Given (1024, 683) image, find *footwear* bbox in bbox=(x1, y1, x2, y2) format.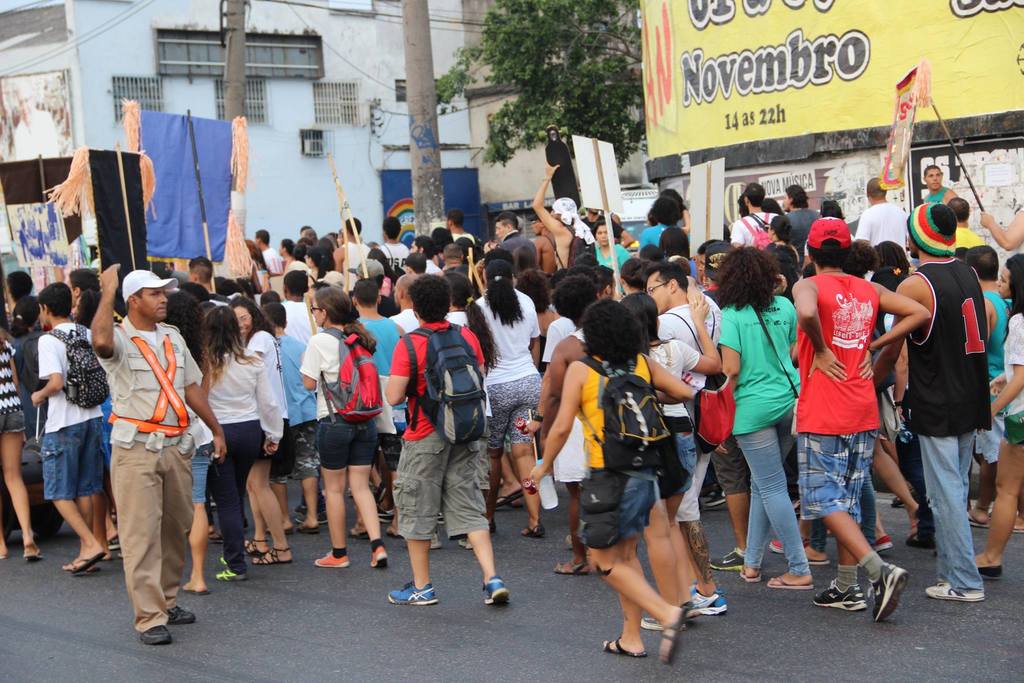
bbox=(293, 528, 314, 536).
